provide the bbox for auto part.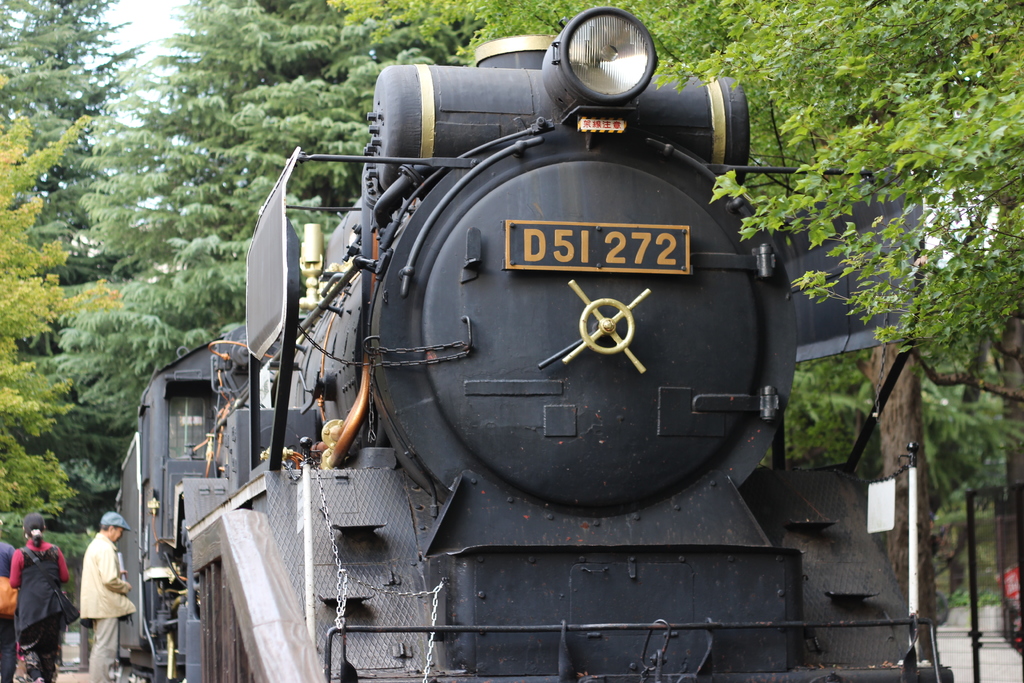
(left=554, top=12, right=668, bottom=90).
